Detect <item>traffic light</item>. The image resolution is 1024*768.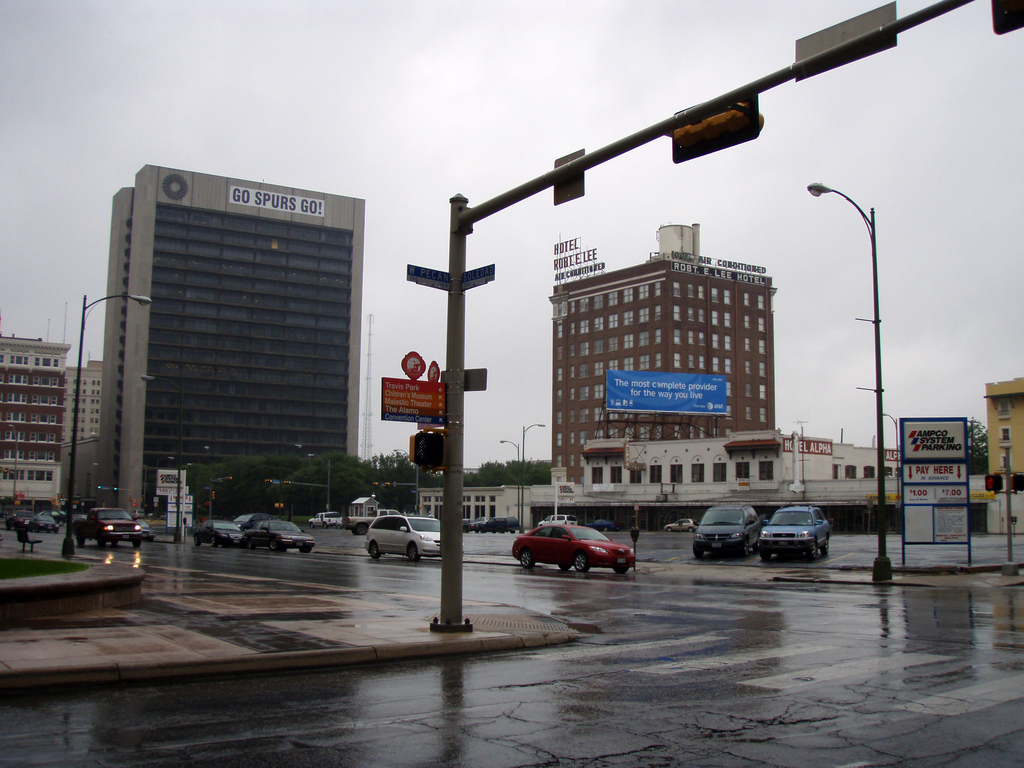
133/499/136/506.
